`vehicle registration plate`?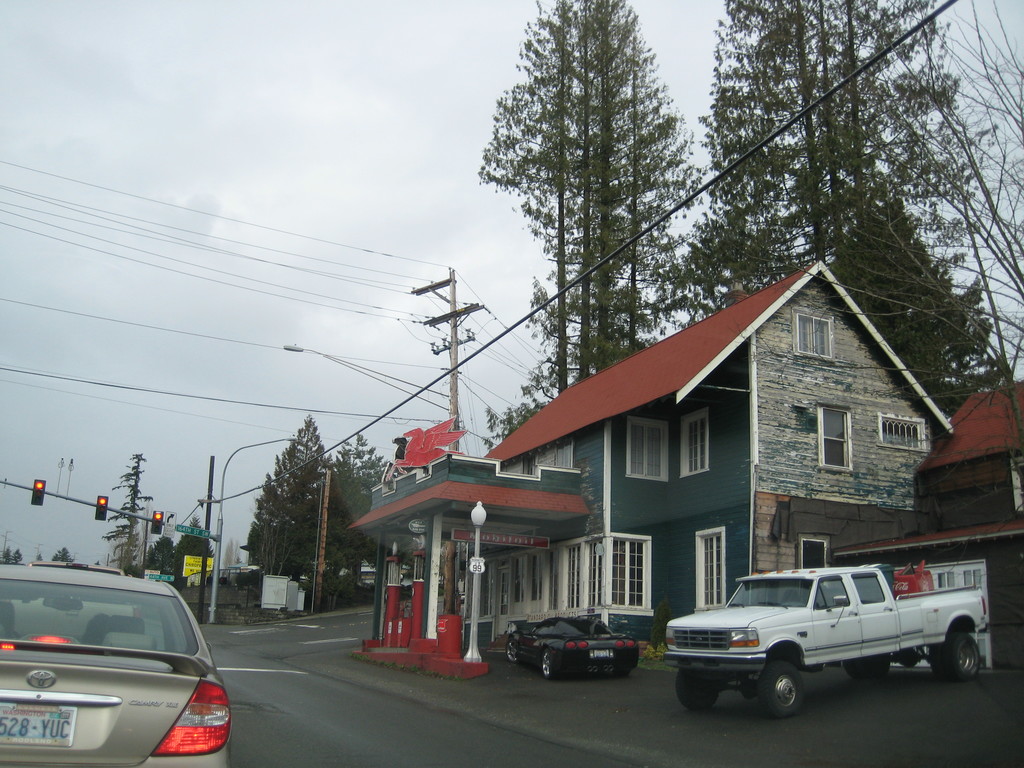
l=0, t=703, r=75, b=747
